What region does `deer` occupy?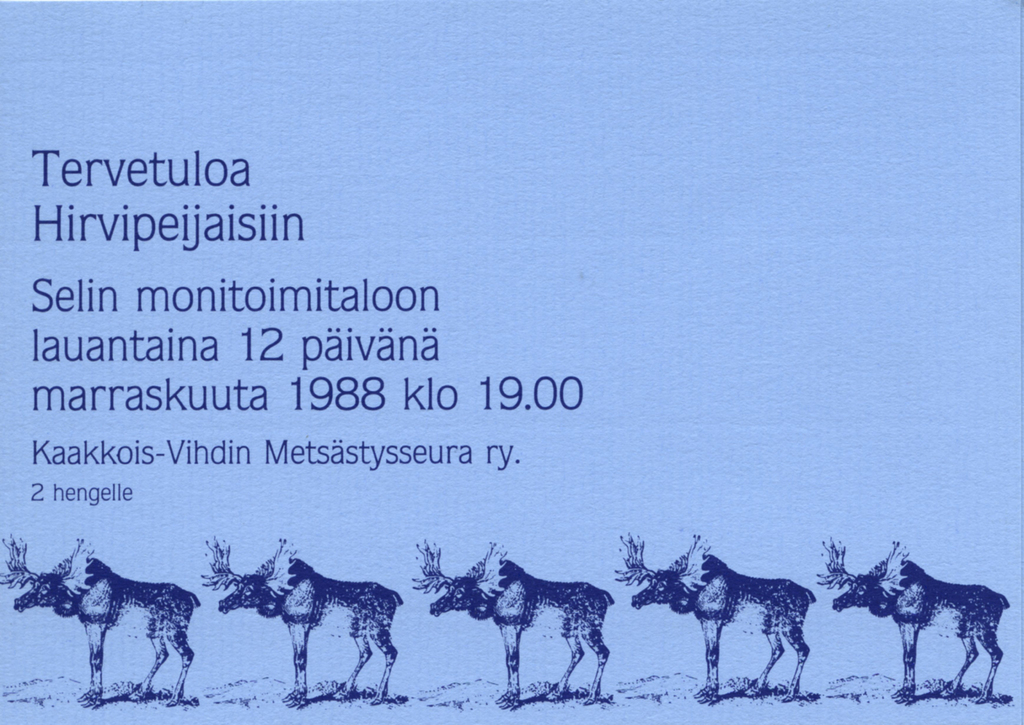
crop(615, 533, 816, 699).
